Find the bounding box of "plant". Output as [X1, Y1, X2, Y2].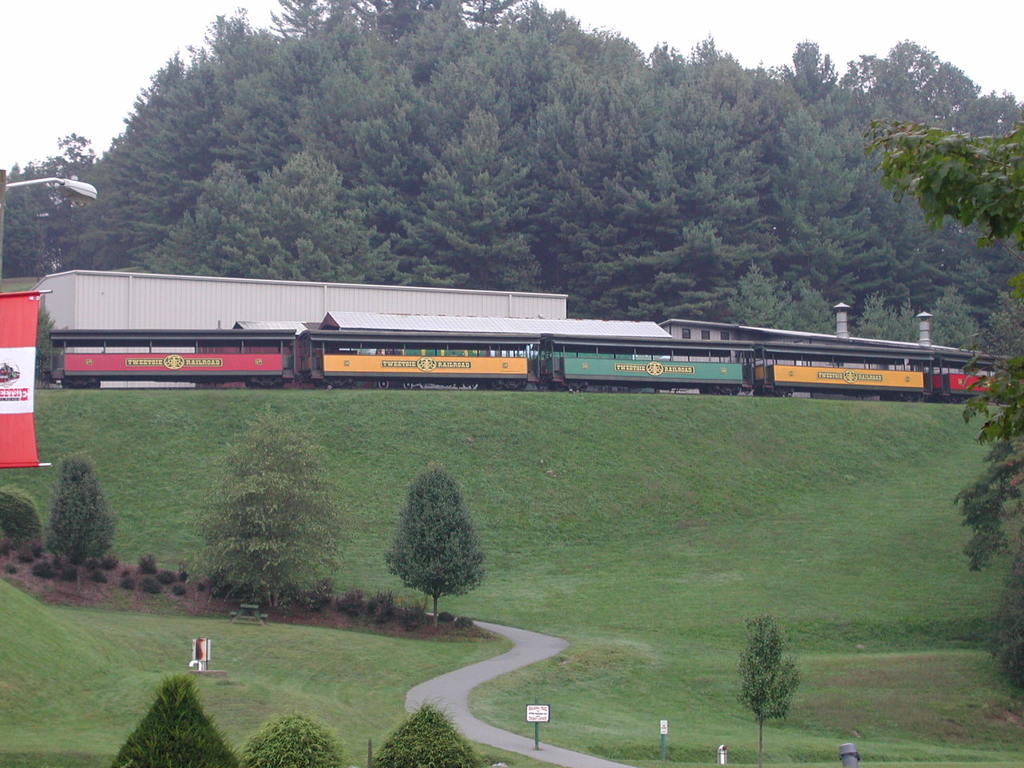
[170, 582, 186, 602].
